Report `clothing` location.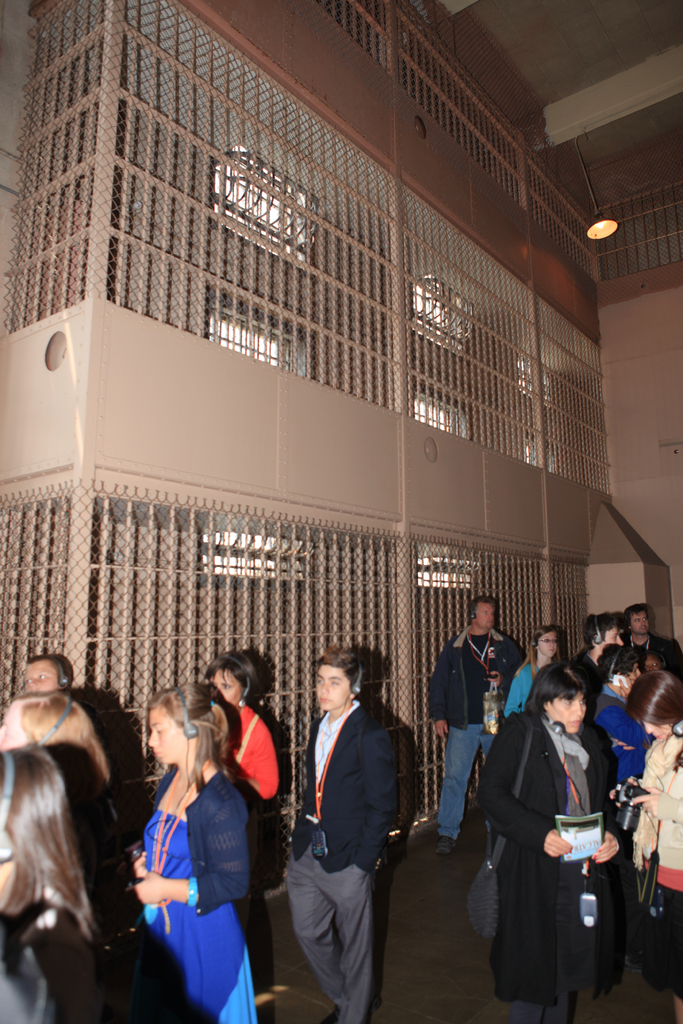
Report: {"left": 482, "top": 675, "right": 636, "bottom": 1018}.
